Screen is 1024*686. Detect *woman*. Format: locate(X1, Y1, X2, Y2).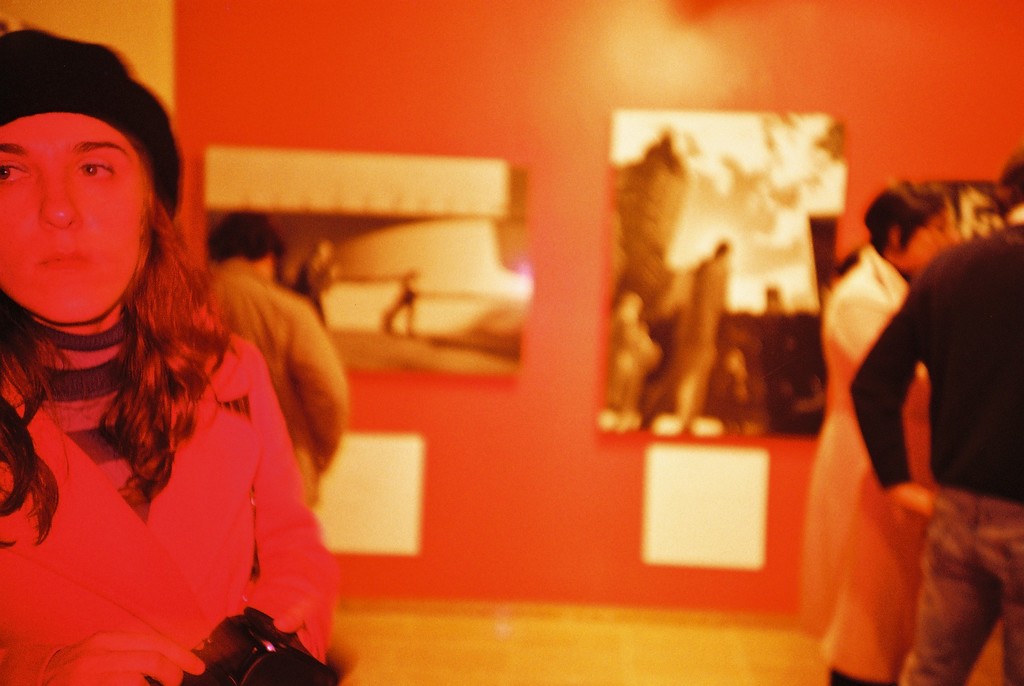
locate(801, 180, 958, 685).
